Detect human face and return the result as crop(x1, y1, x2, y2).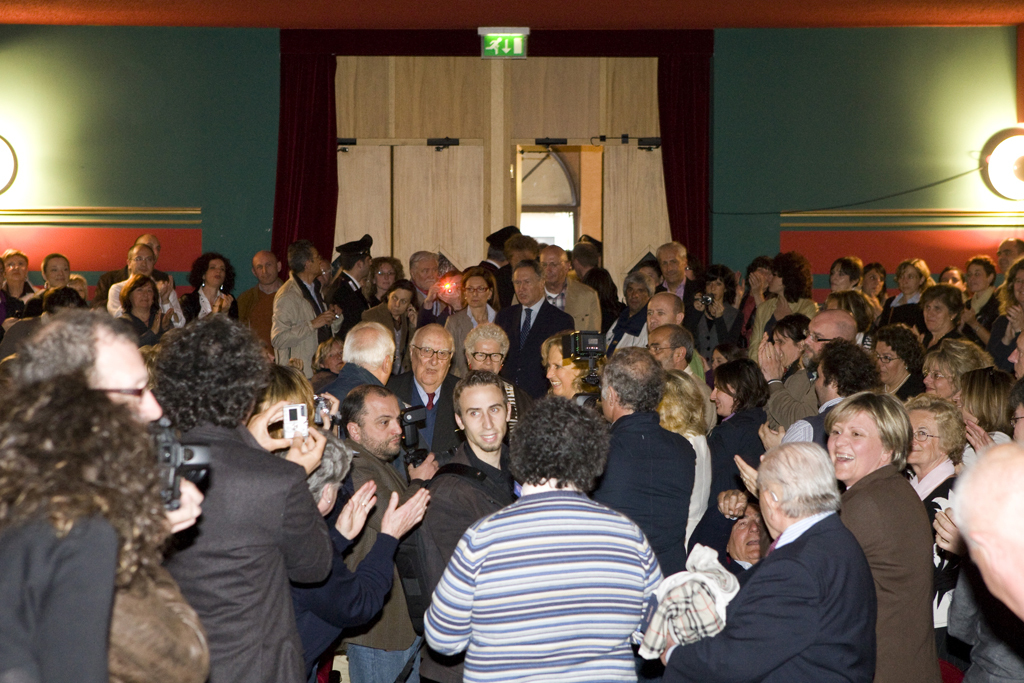
crop(831, 263, 852, 293).
